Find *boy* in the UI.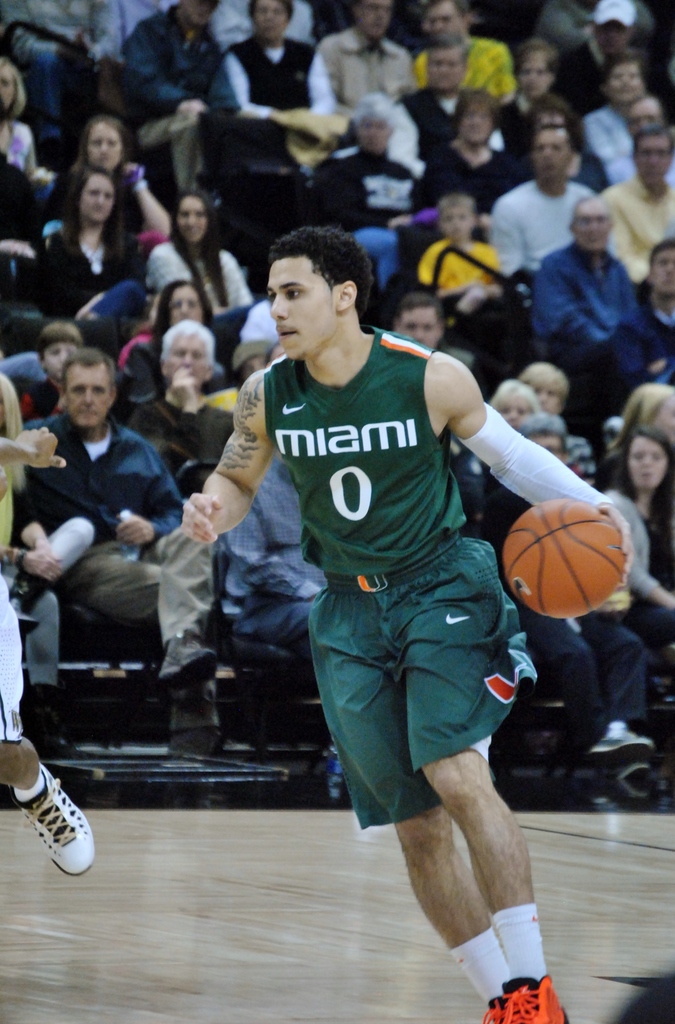
UI element at {"x1": 419, "y1": 197, "x2": 498, "y2": 291}.
